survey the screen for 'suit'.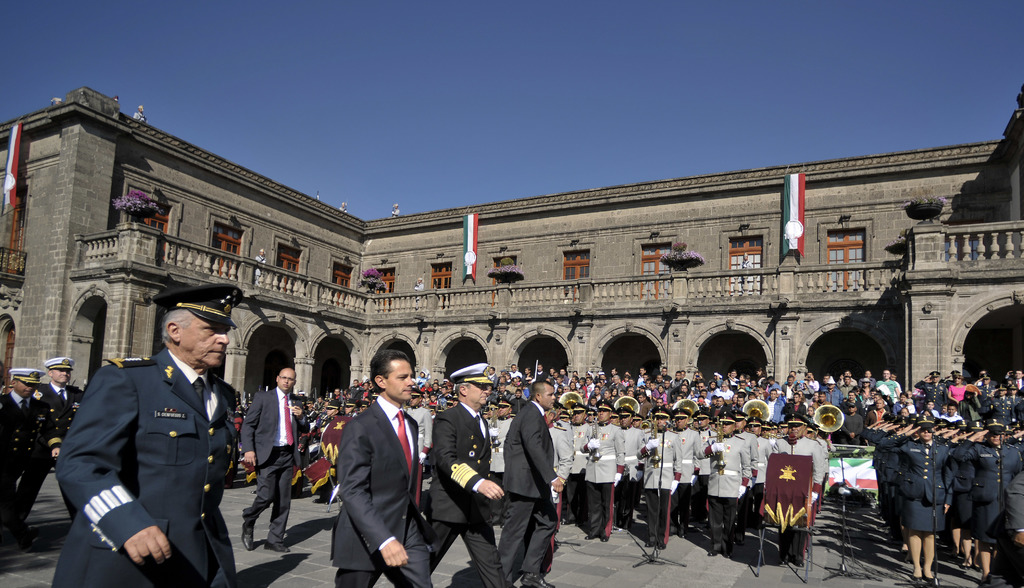
Survey found: (865,425,875,464).
